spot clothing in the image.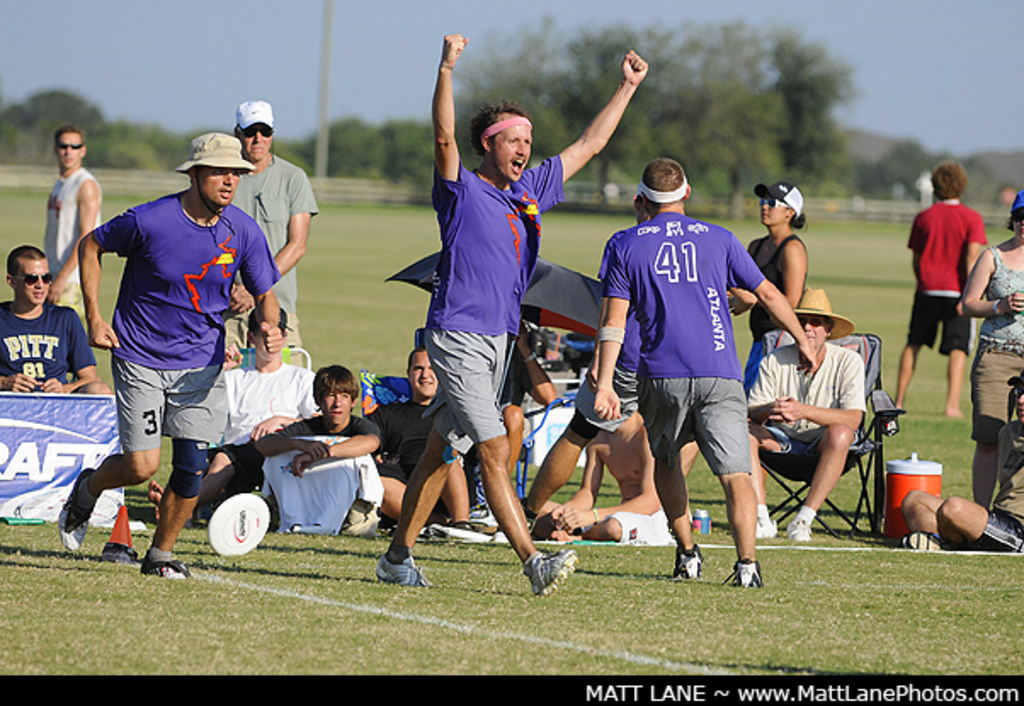
clothing found at (x1=107, y1=347, x2=230, y2=454).
